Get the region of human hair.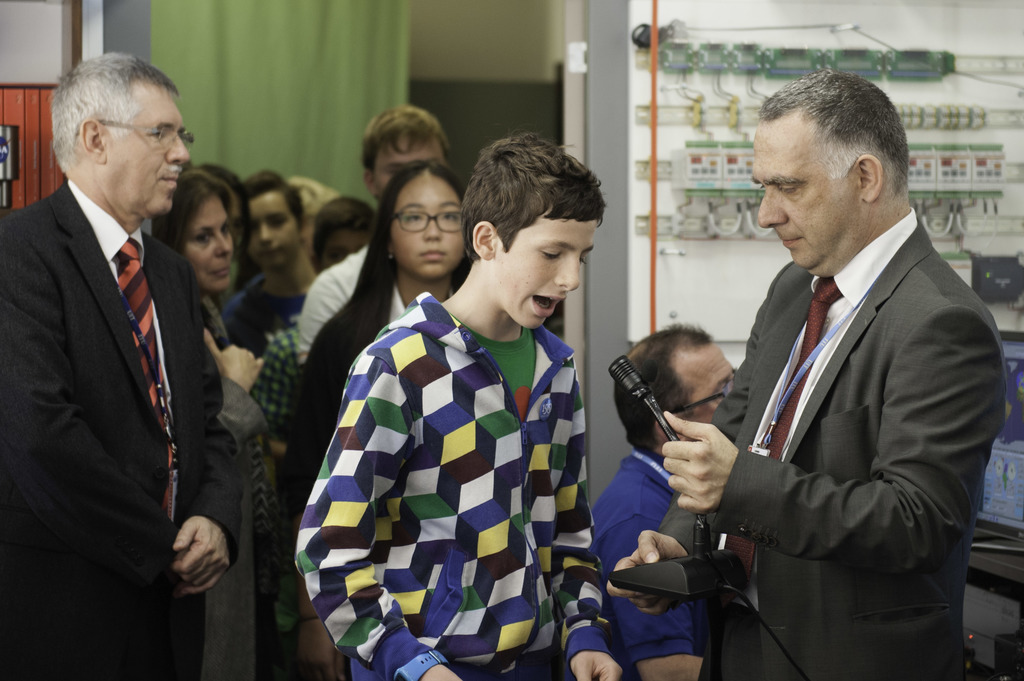
l=767, t=70, r=919, b=227.
